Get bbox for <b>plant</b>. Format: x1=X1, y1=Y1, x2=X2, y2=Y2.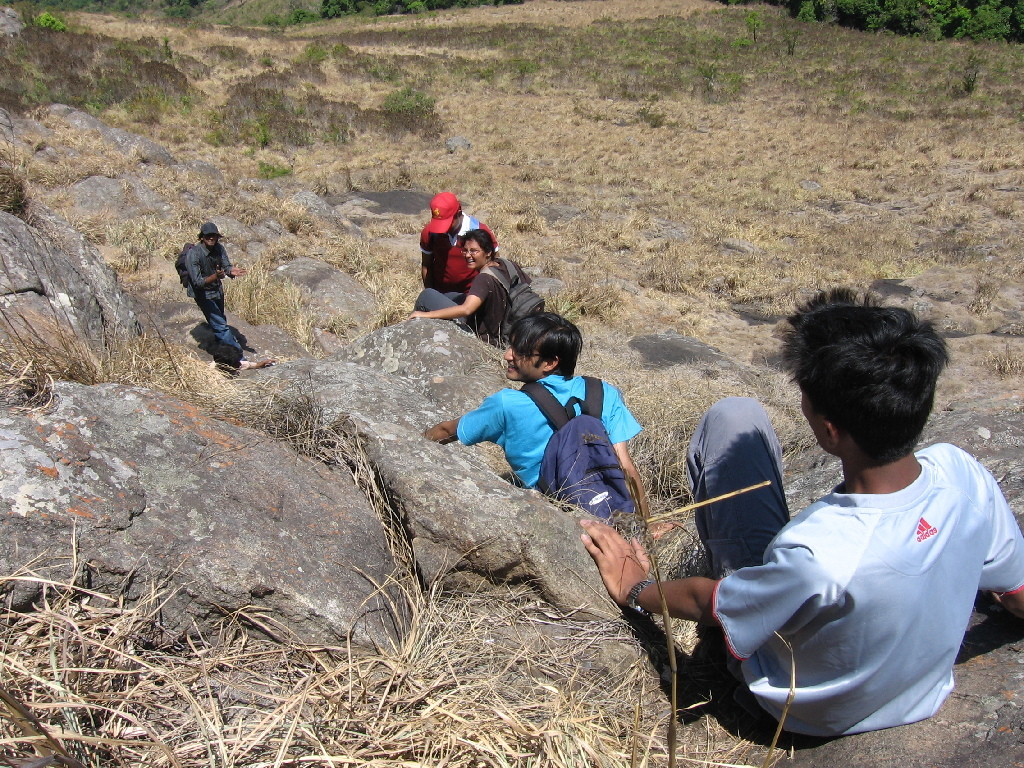
x1=287, y1=28, x2=323, y2=67.
